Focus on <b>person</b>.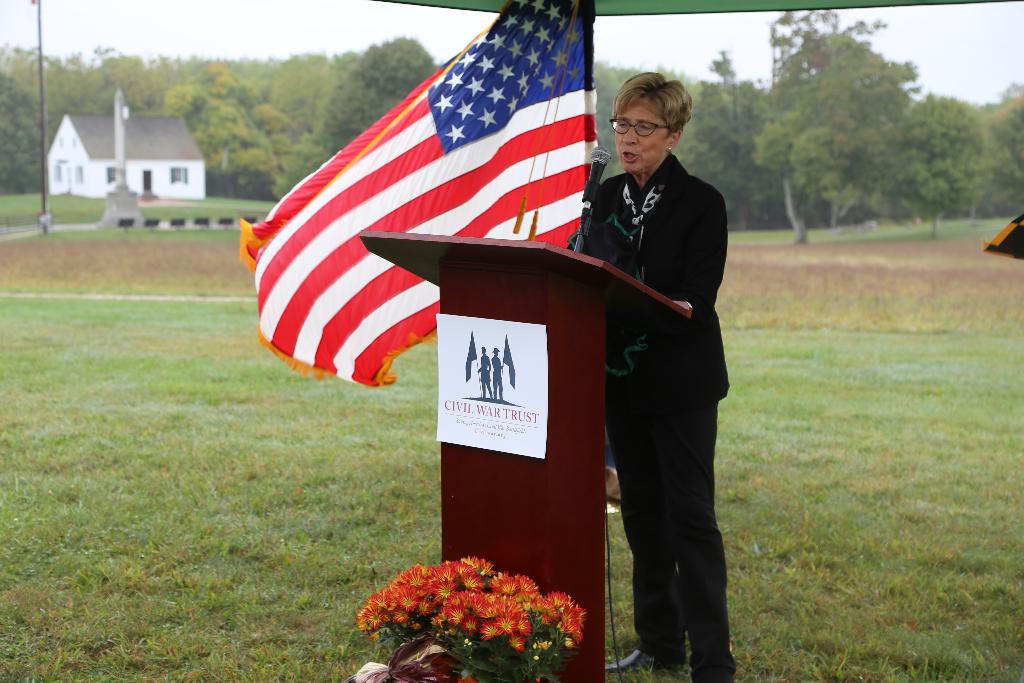
Focused at 476,345,495,398.
